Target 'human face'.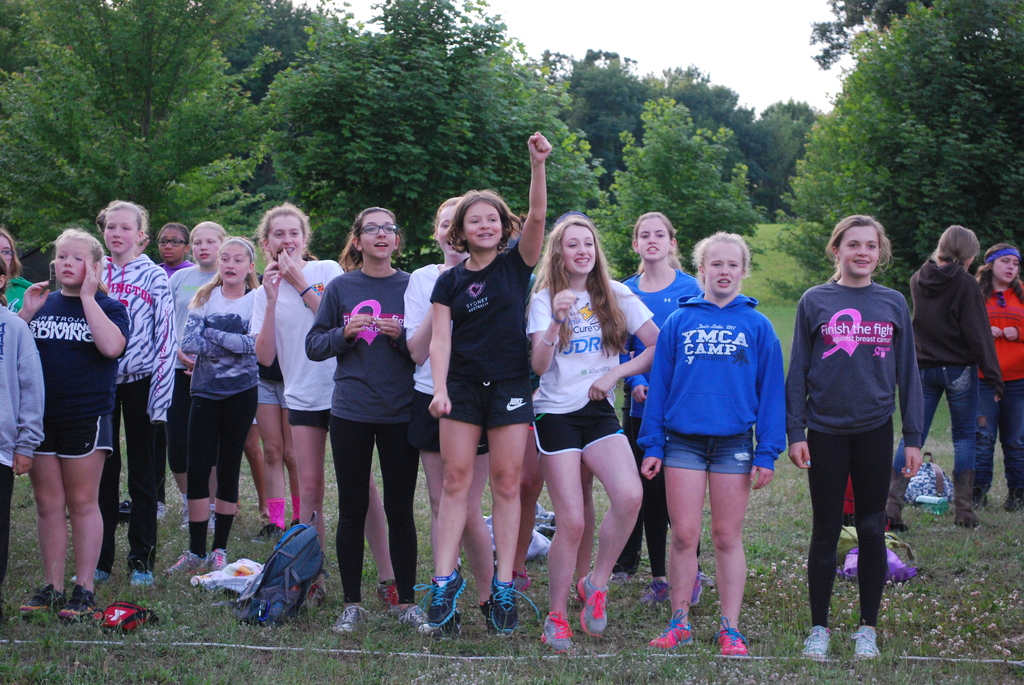
Target region: [826, 224, 886, 276].
